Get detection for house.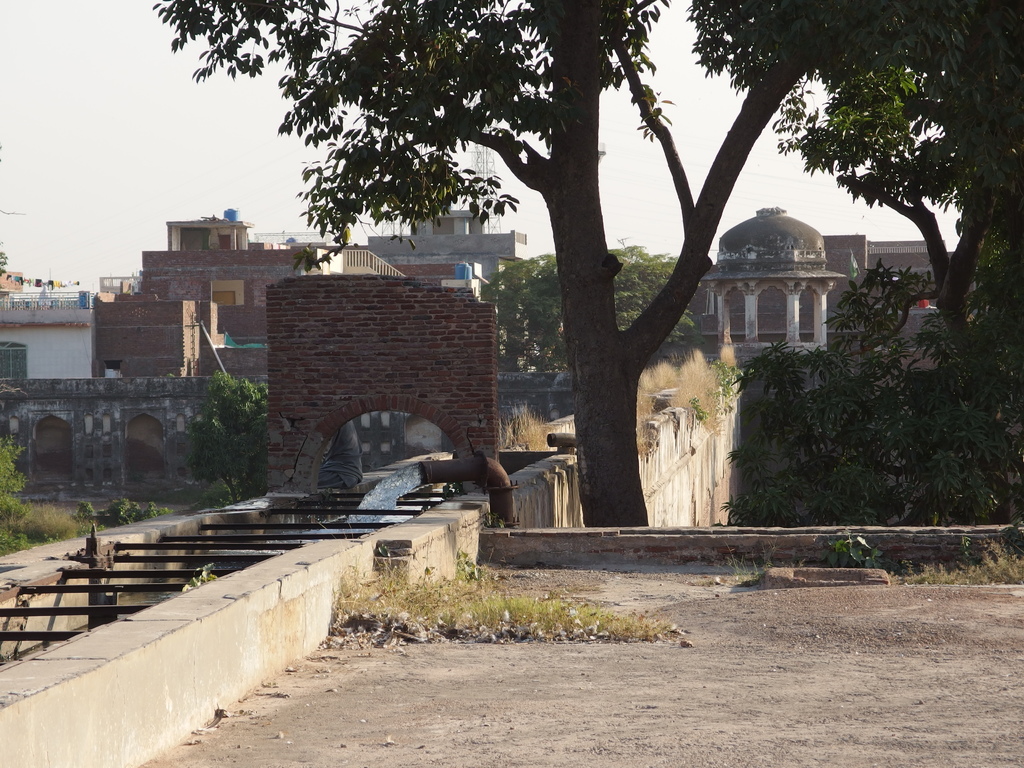
Detection: 698,200,849,365.
